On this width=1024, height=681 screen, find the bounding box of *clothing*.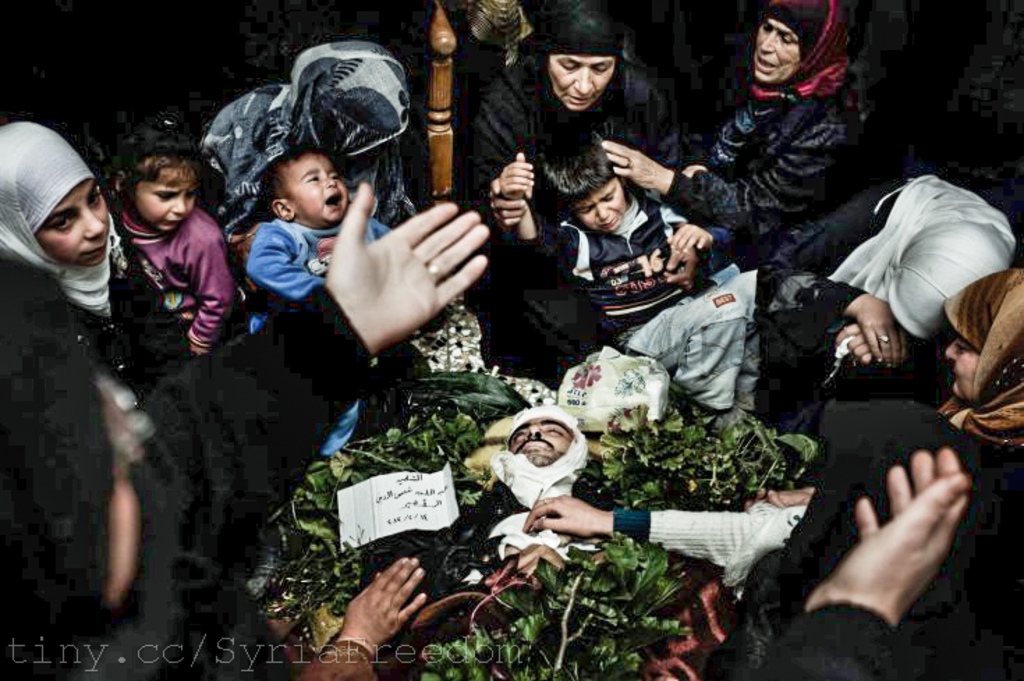
Bounding box: [507,195,712,348].
